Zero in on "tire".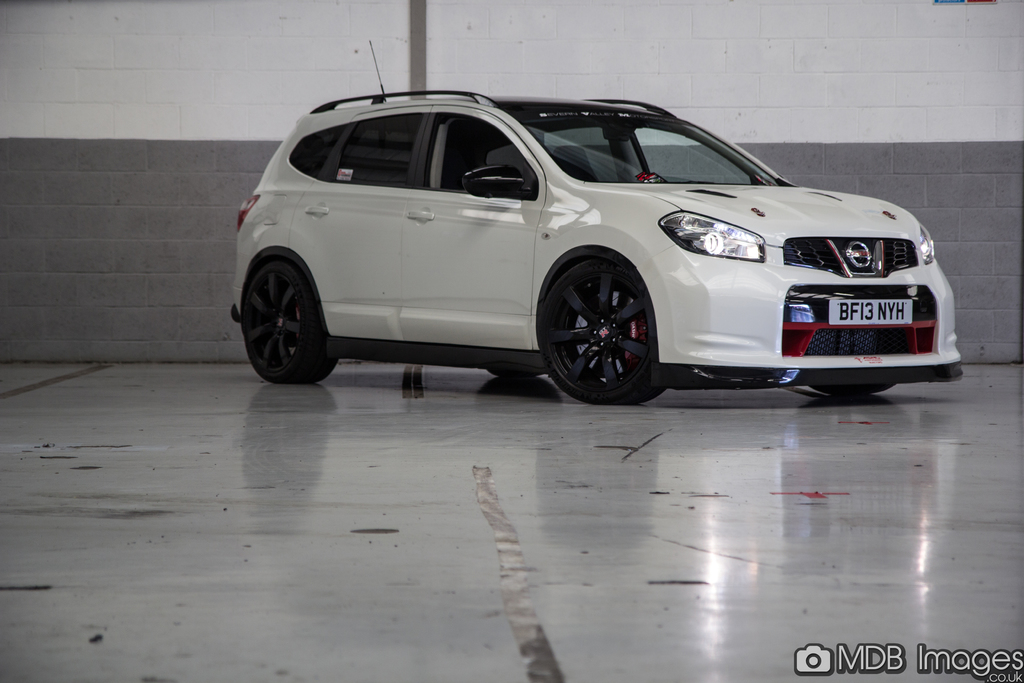
Zeroed in: x1=243, y1=262, x2=335, y2=384.
